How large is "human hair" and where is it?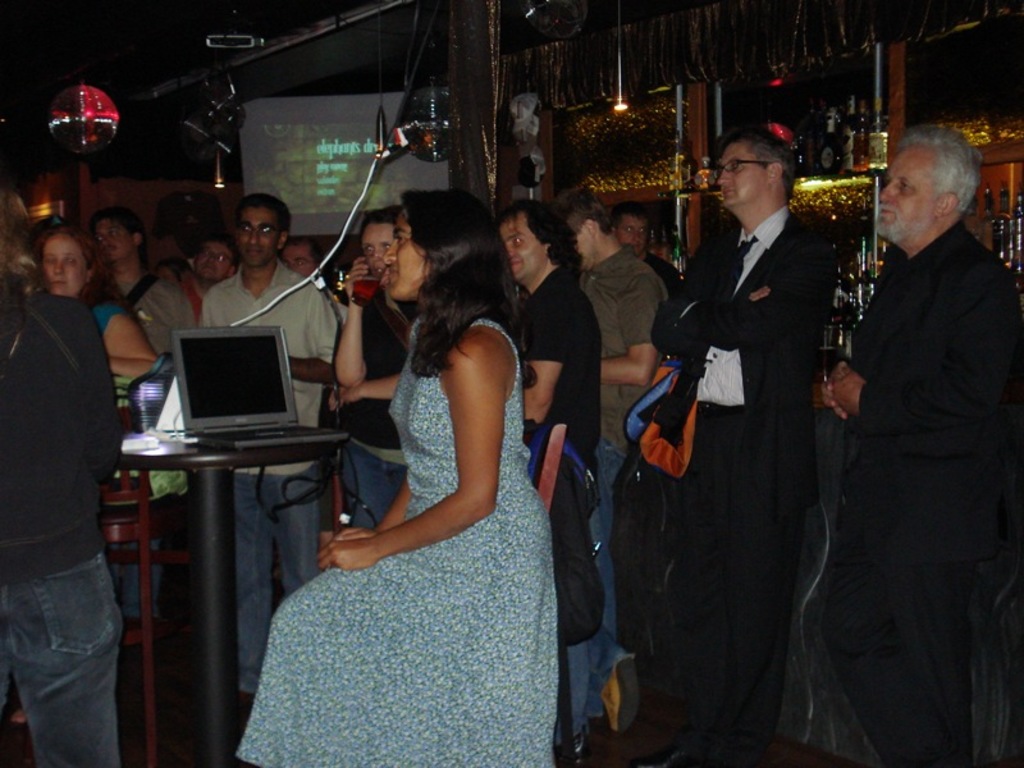
Bounding box: box=[191, 234, 243, 275].
